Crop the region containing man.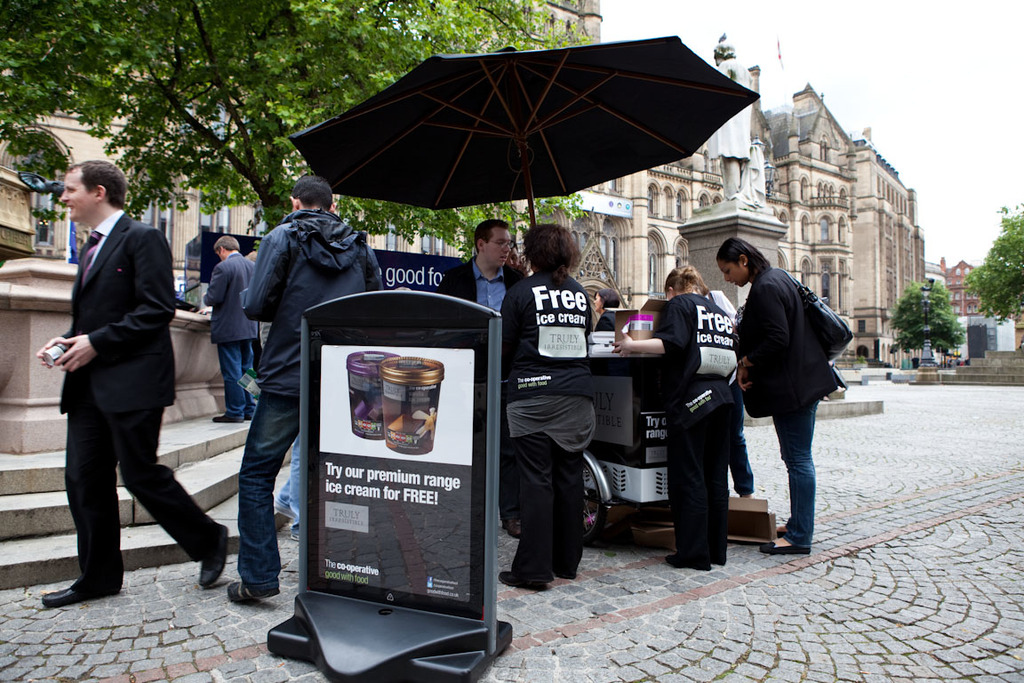
Crop region: {"x1": 40, "y1": 147, "x2": 209, "y2": 624}.
